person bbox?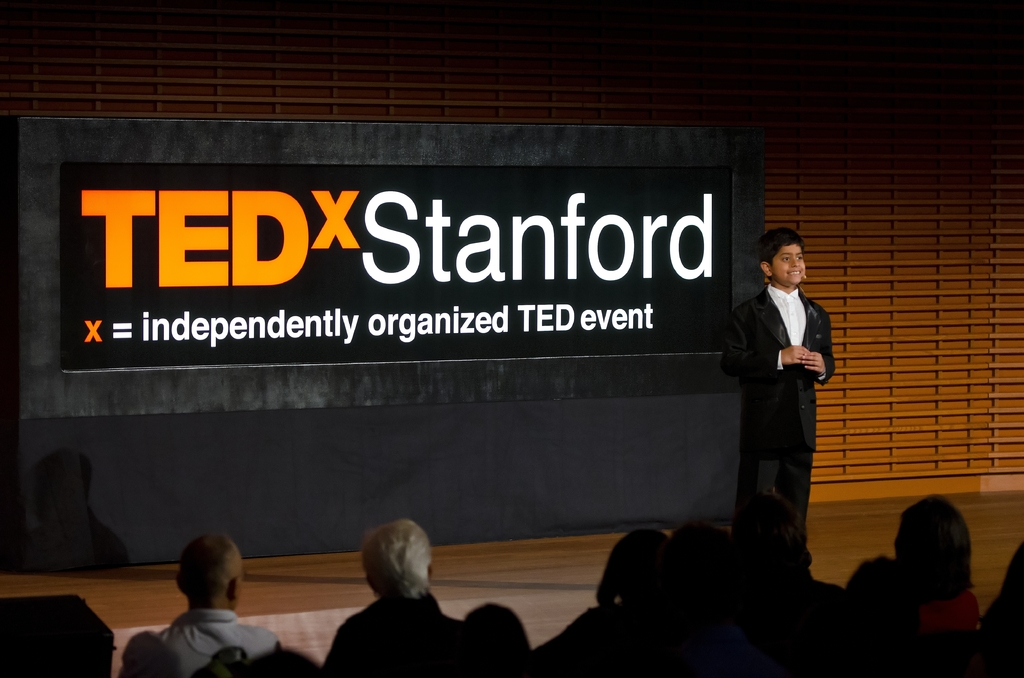
pyautogui.locateOnScreen(114, 488, 1019, 674)
